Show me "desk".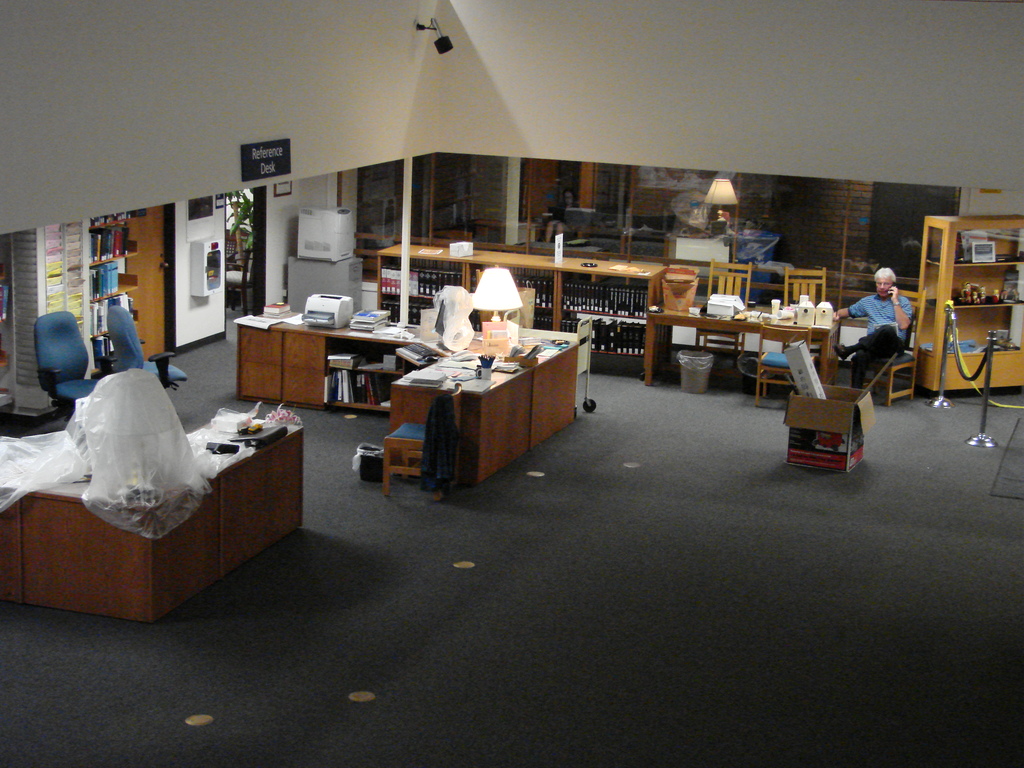
"desk" is here: detection(266, 310, 611, 503).
